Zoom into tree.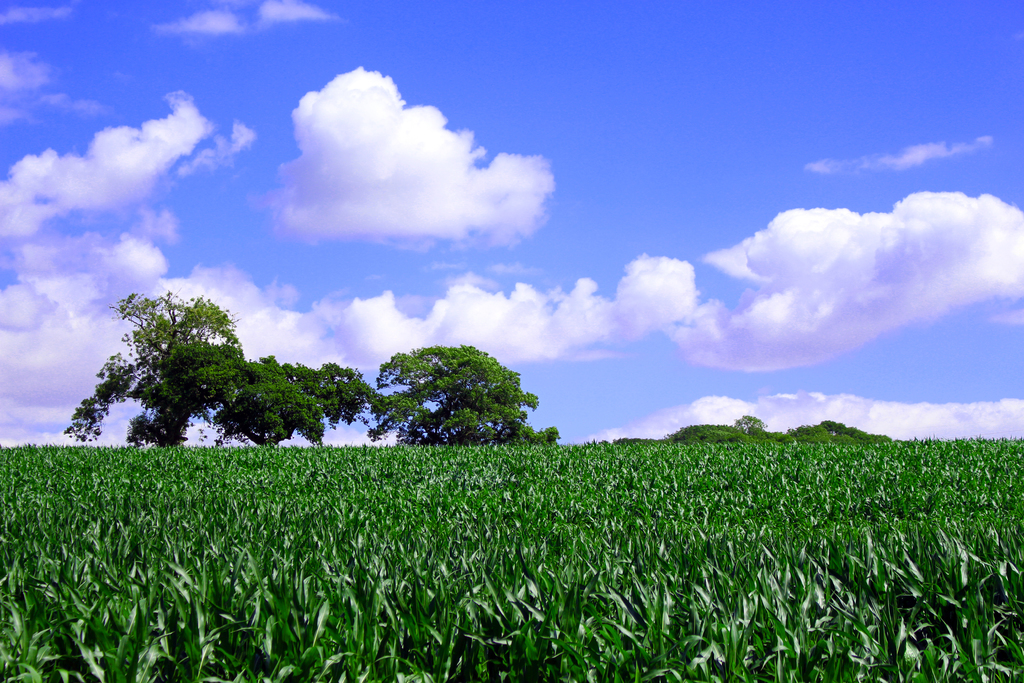
Zoom target: 86, 277, 467, 466.
